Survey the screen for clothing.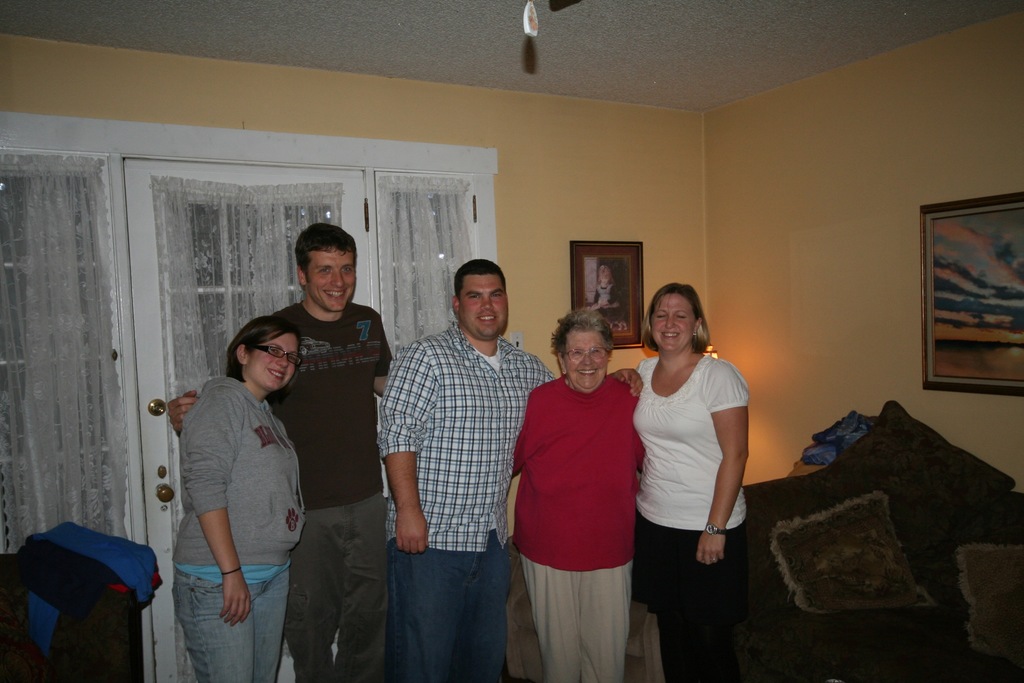
Survey found: x1=276 y1=297 x2=400 y2=675.
